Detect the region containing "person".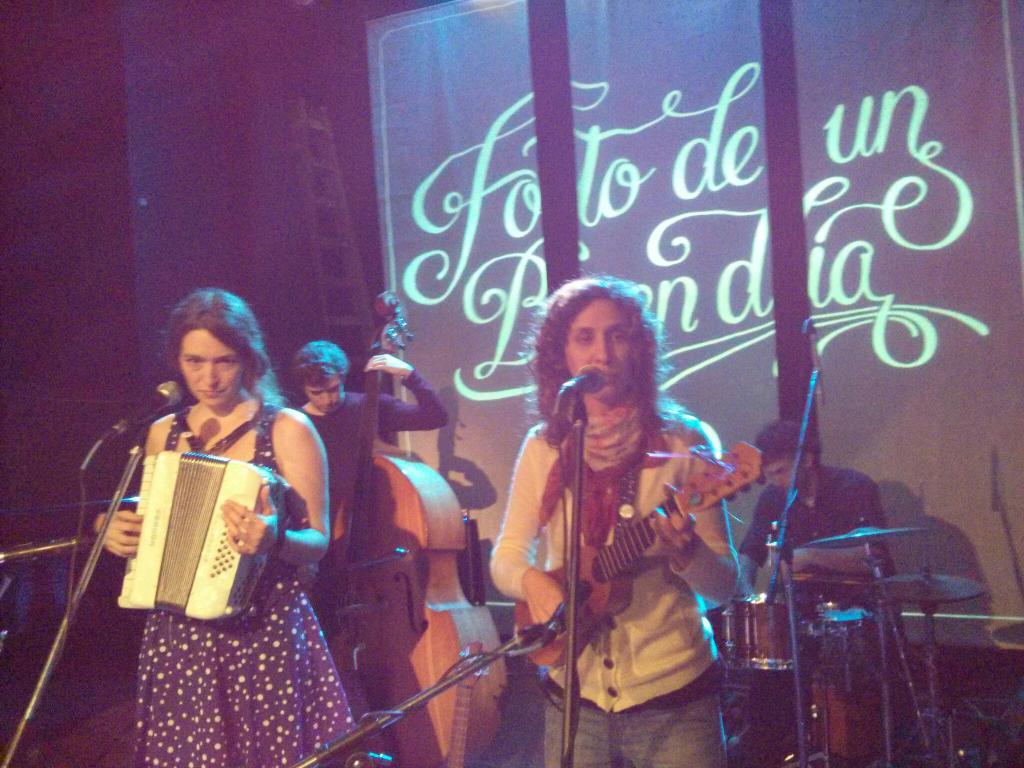
BBox(487, 275, 737, 766).
